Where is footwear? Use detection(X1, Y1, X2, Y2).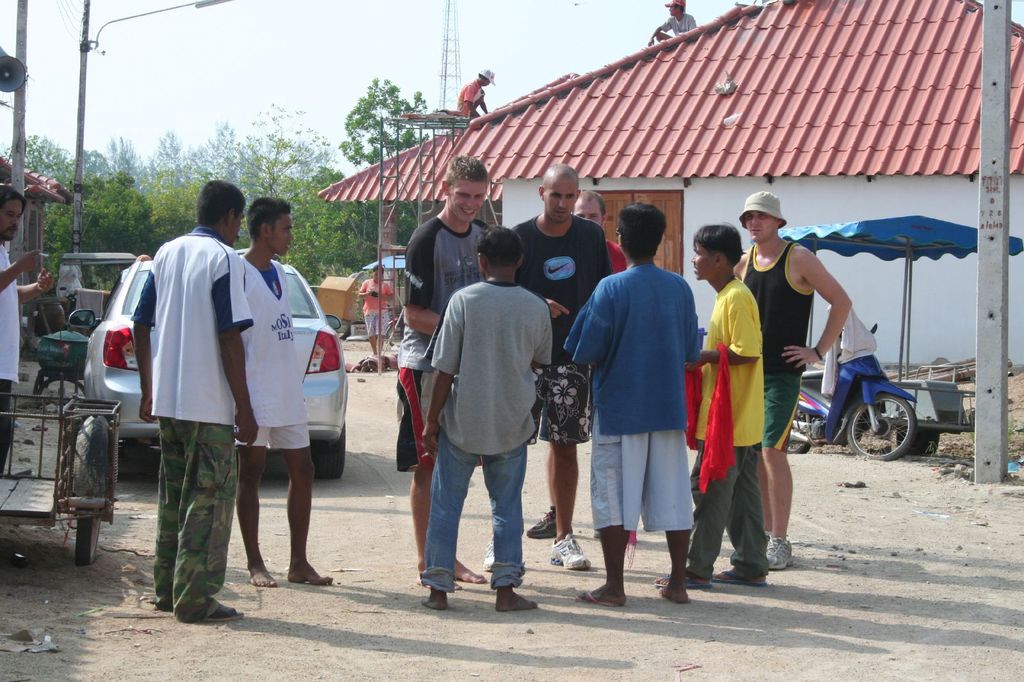
detection(526, 505, 563, 545).
